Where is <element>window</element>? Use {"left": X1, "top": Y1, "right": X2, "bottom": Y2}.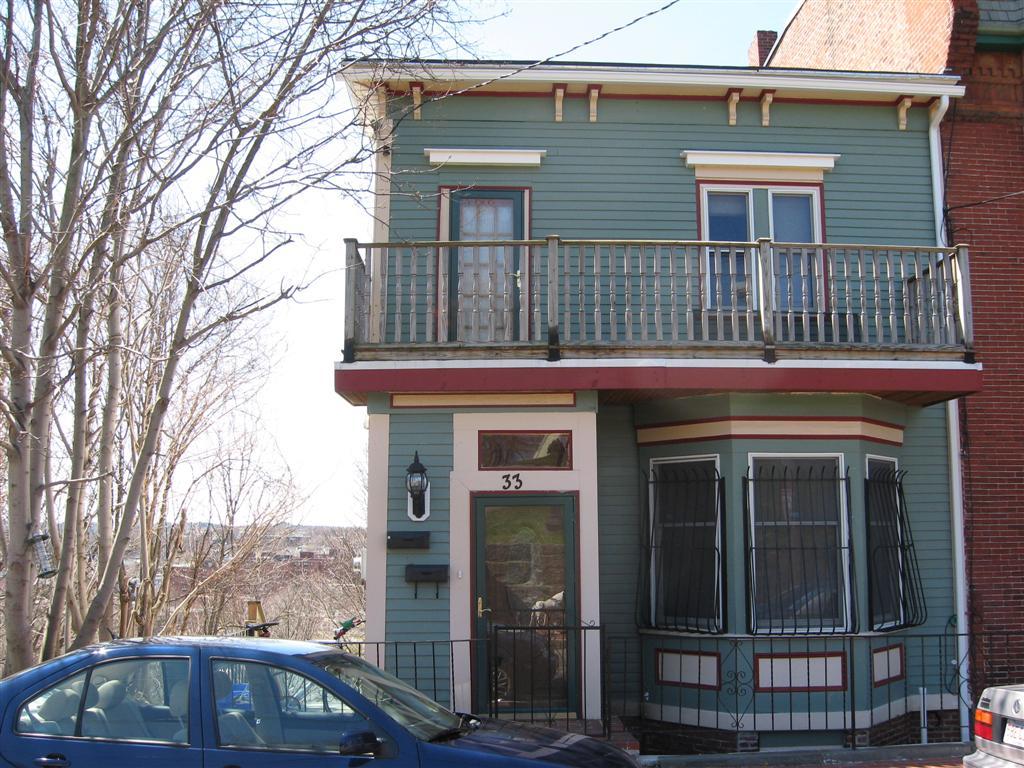
{"left": 650, "top": 451, "right": 725, "bottom": 629}.
